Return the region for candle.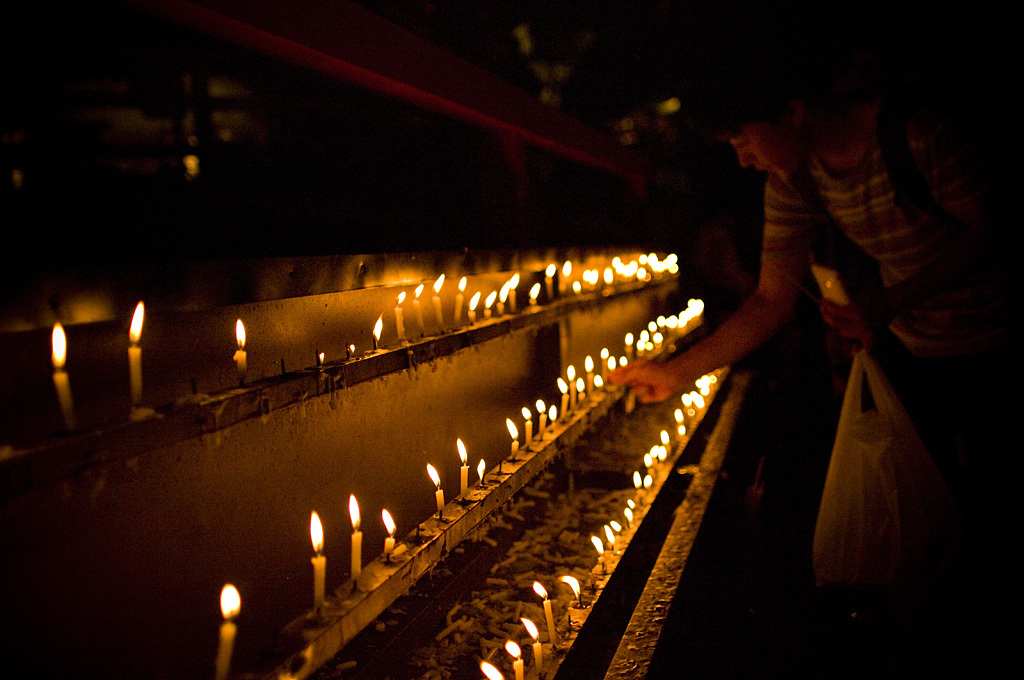
left=523, top=409, right=529, bottom=444.
